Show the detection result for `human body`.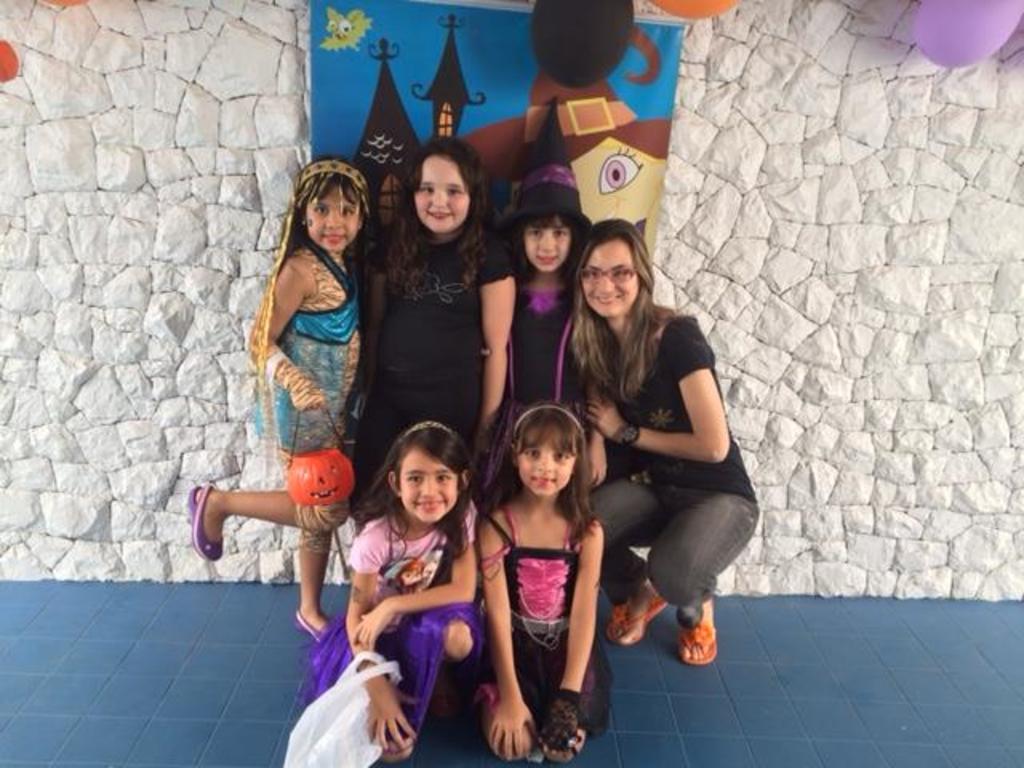
192 240 368 640.
